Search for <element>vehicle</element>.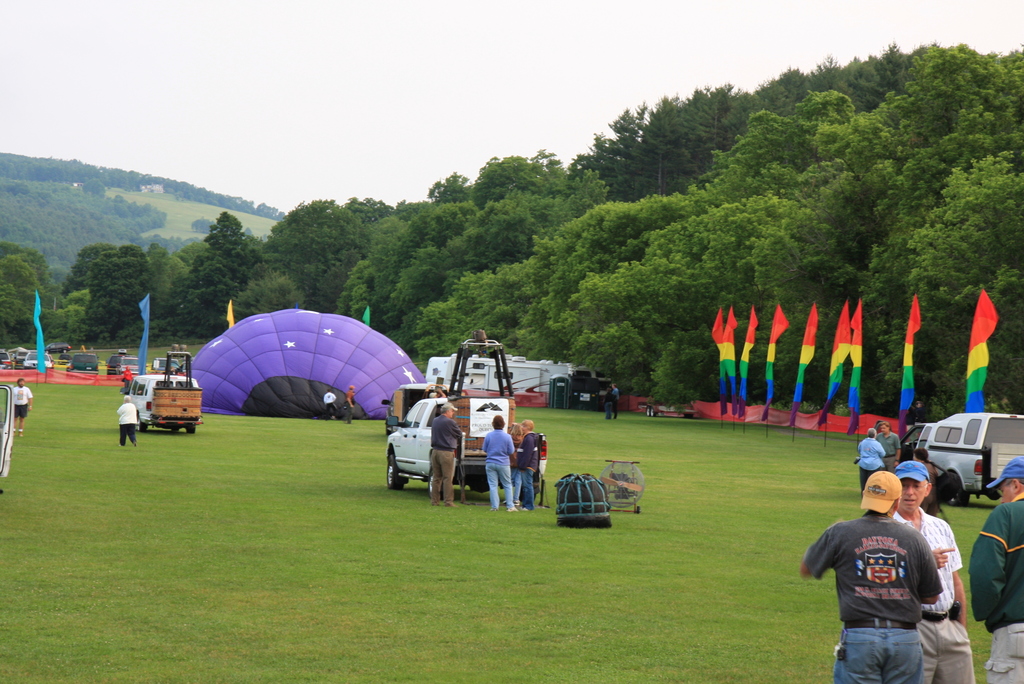
Found at 0, 350, 13, 372.
